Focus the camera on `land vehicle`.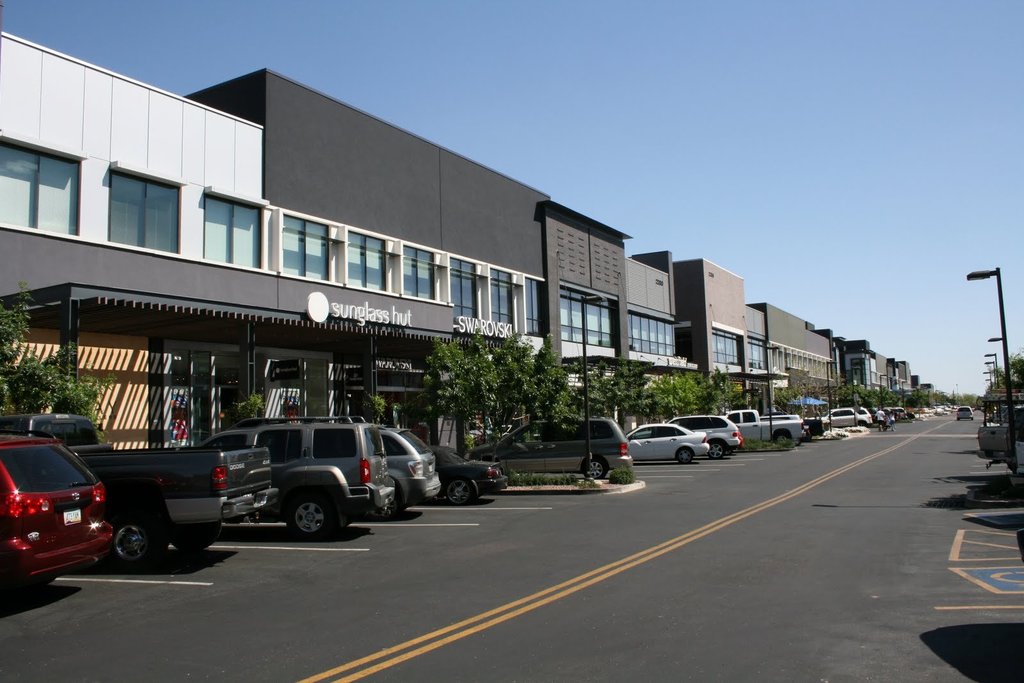
Focus region: <box>388,424,434,514</box>.
